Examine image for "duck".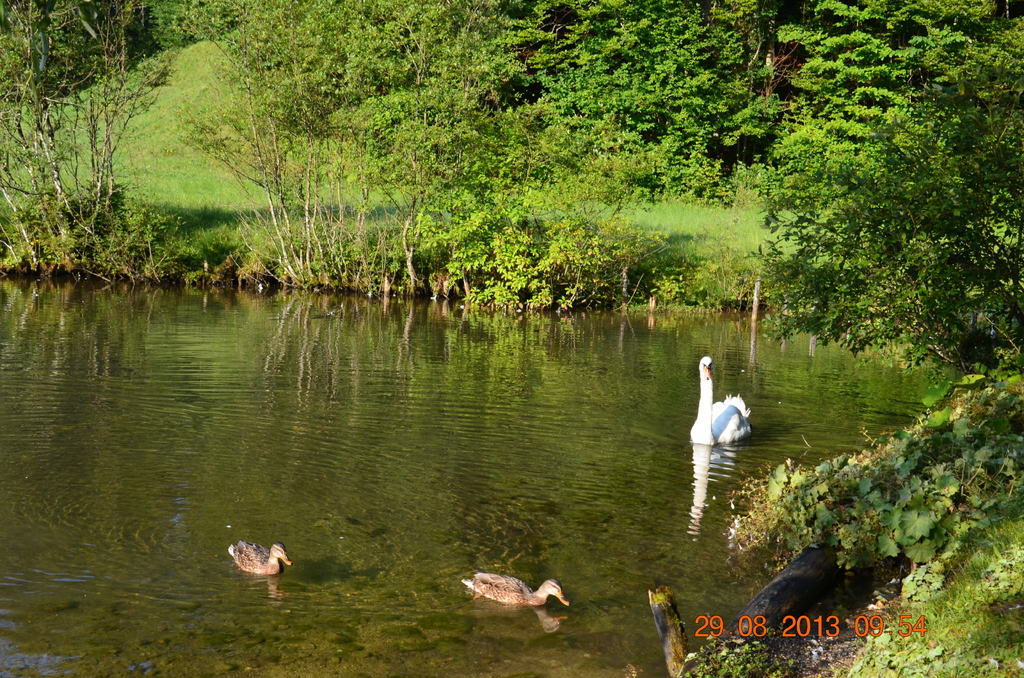
Examination result: 685:353:757:444.
